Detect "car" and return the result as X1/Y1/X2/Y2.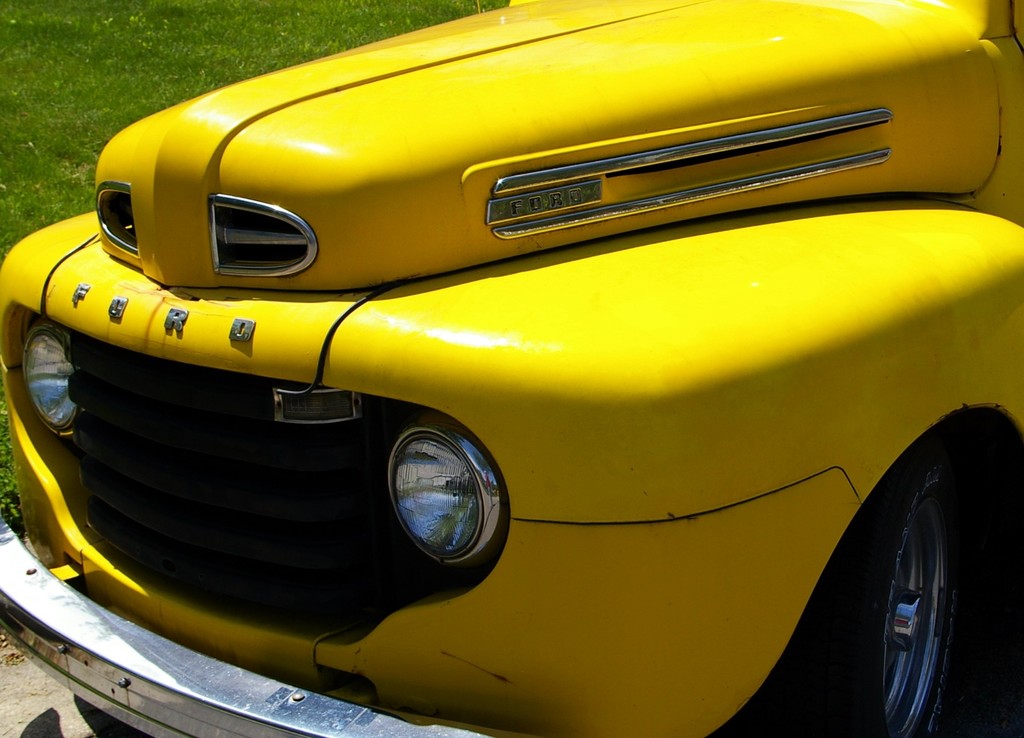
0/0/1023/737.
